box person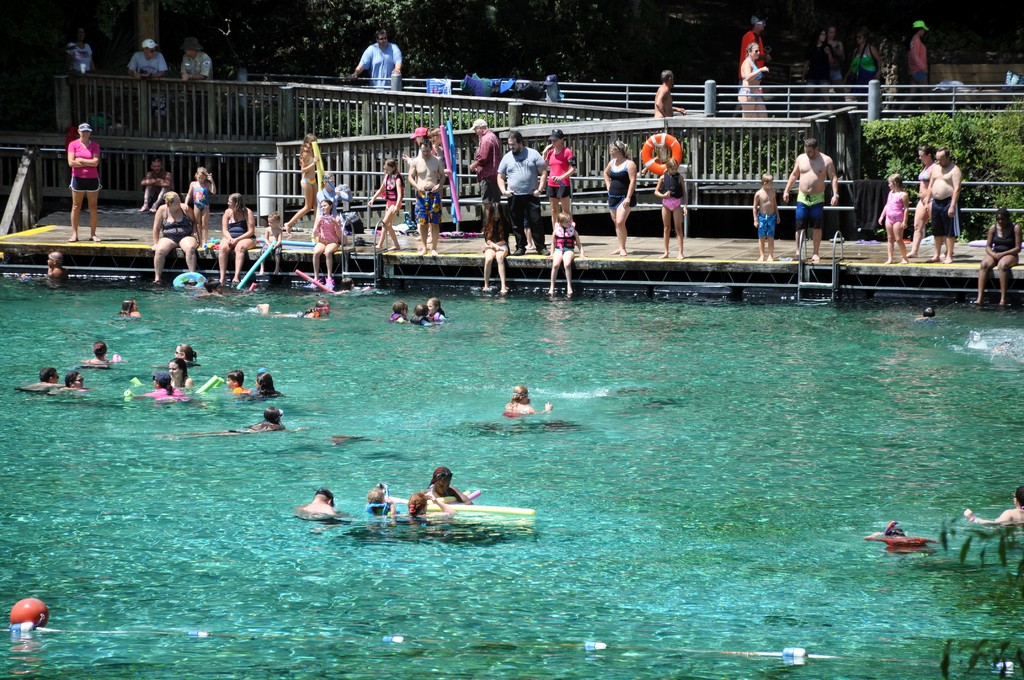
x1=29 y1=362 x2=67 y2=399
